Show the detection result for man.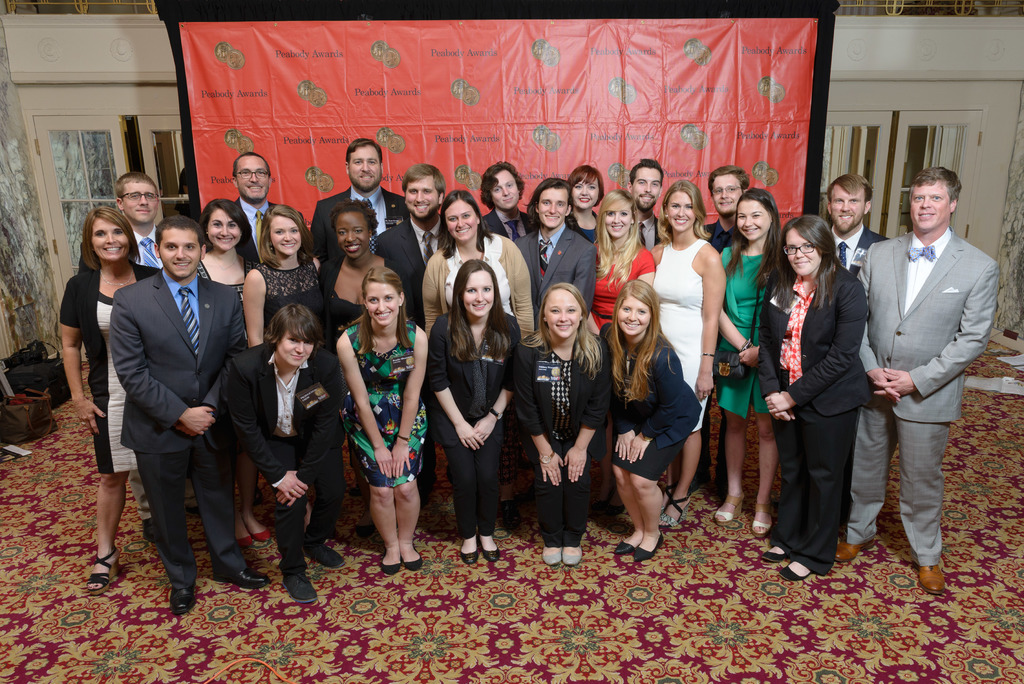
<box>625,158,664,247</box>.
